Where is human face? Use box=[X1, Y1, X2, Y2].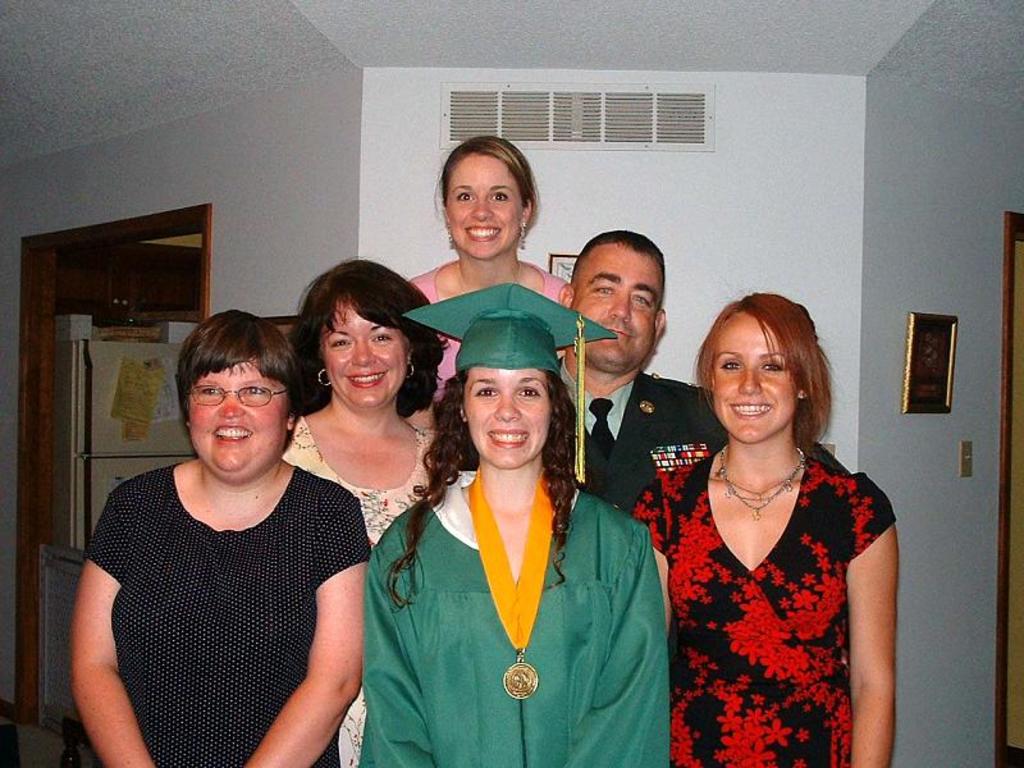
box=[447, 152, 515, 257].
